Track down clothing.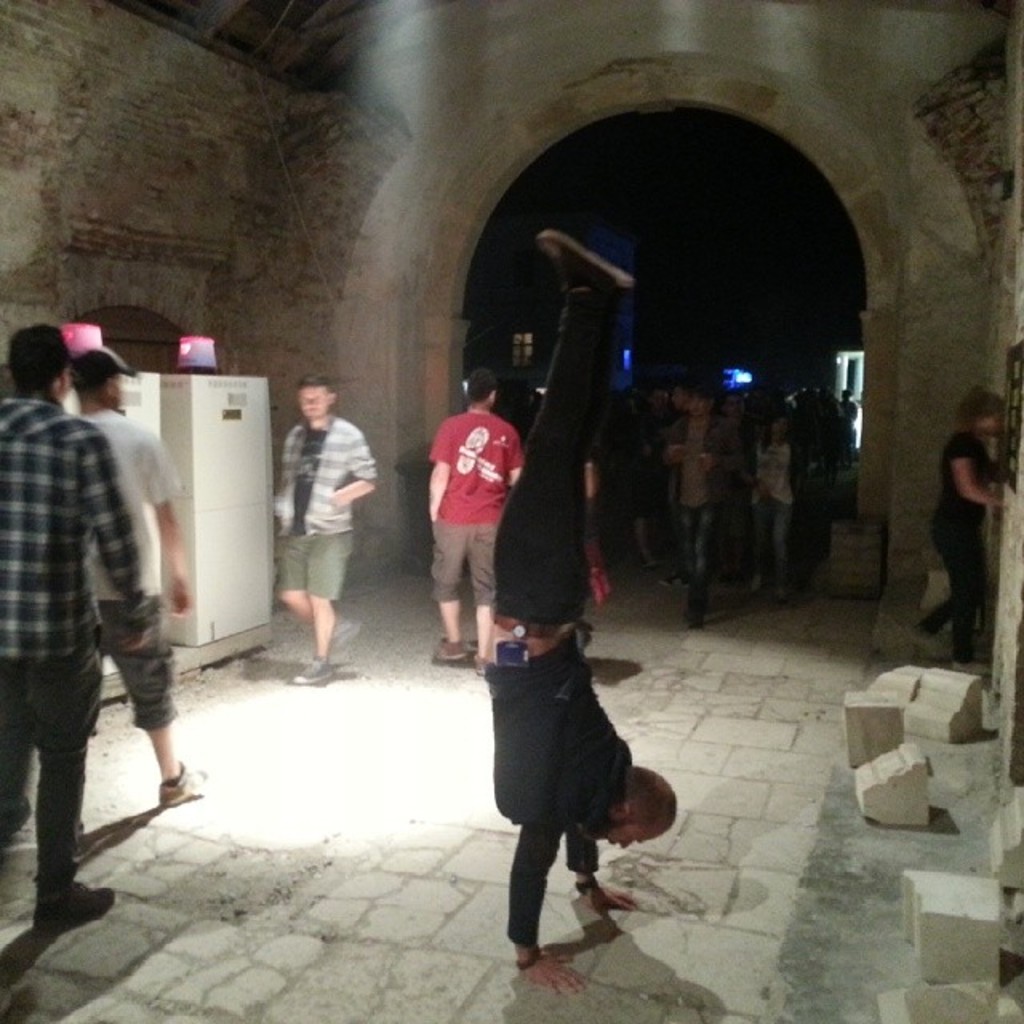
Tracked to Rect(930, 430, 987, 661).
